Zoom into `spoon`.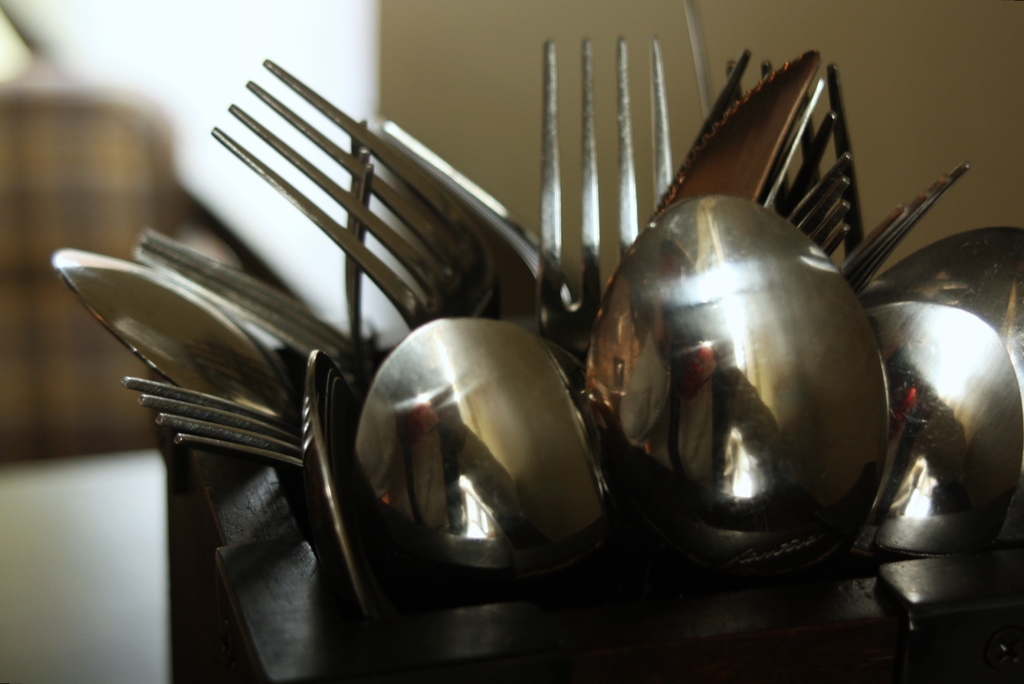
Zoom target: 49 251 295 418.
